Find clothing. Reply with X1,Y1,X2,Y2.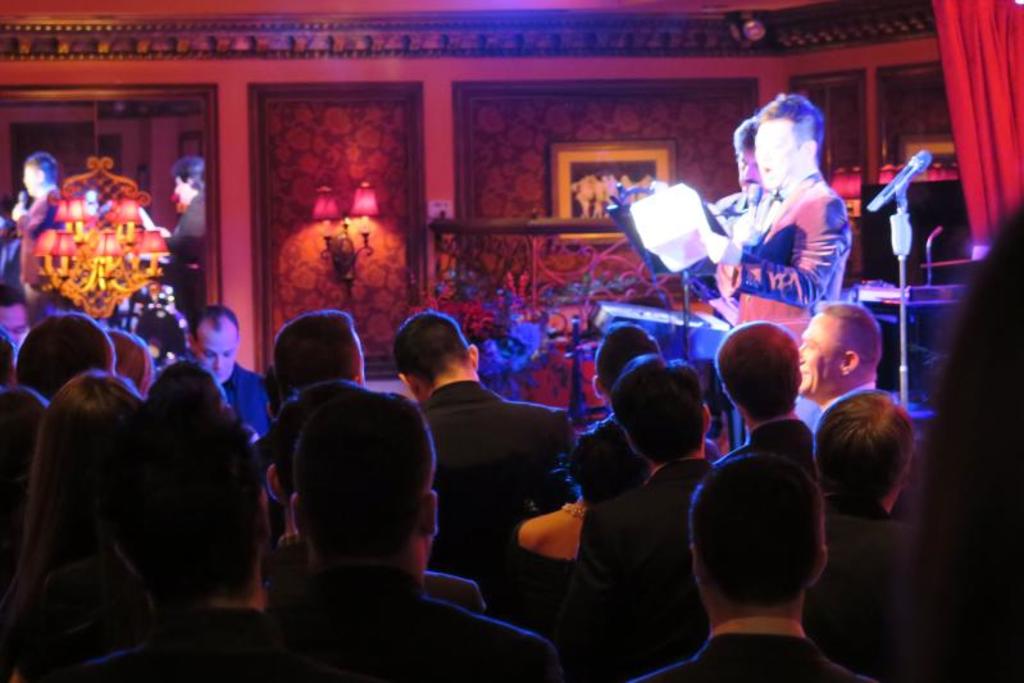
805,483,914,682.
